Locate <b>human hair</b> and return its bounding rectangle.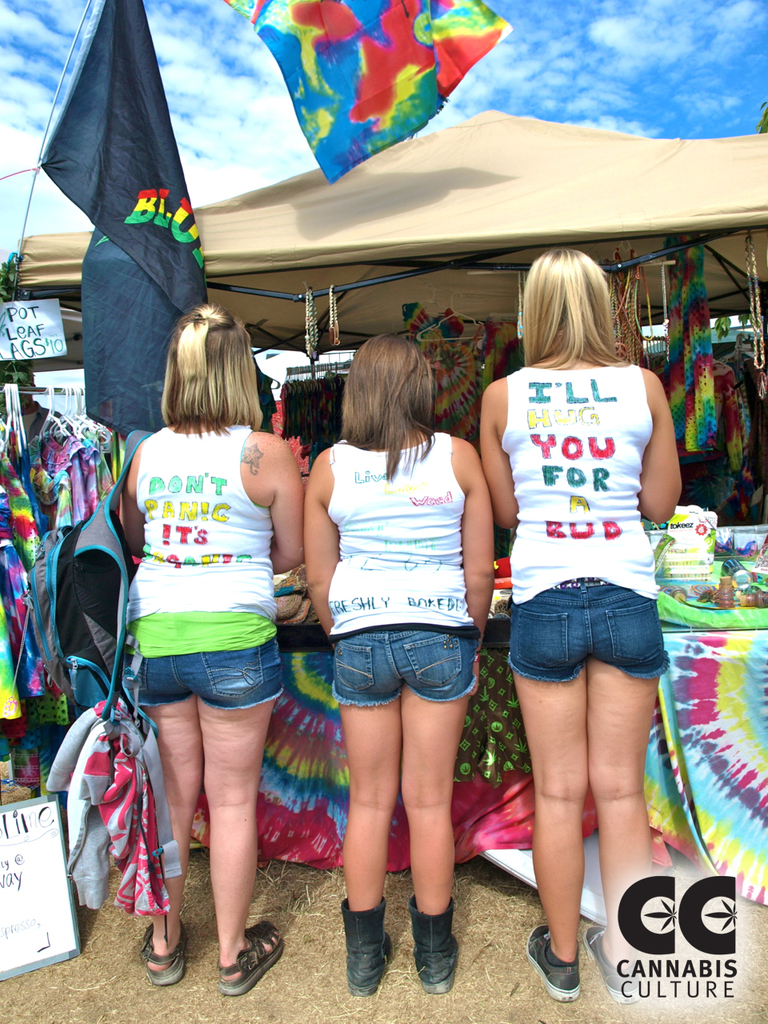
x1=163, y1=302, x2=266, y2=438.
